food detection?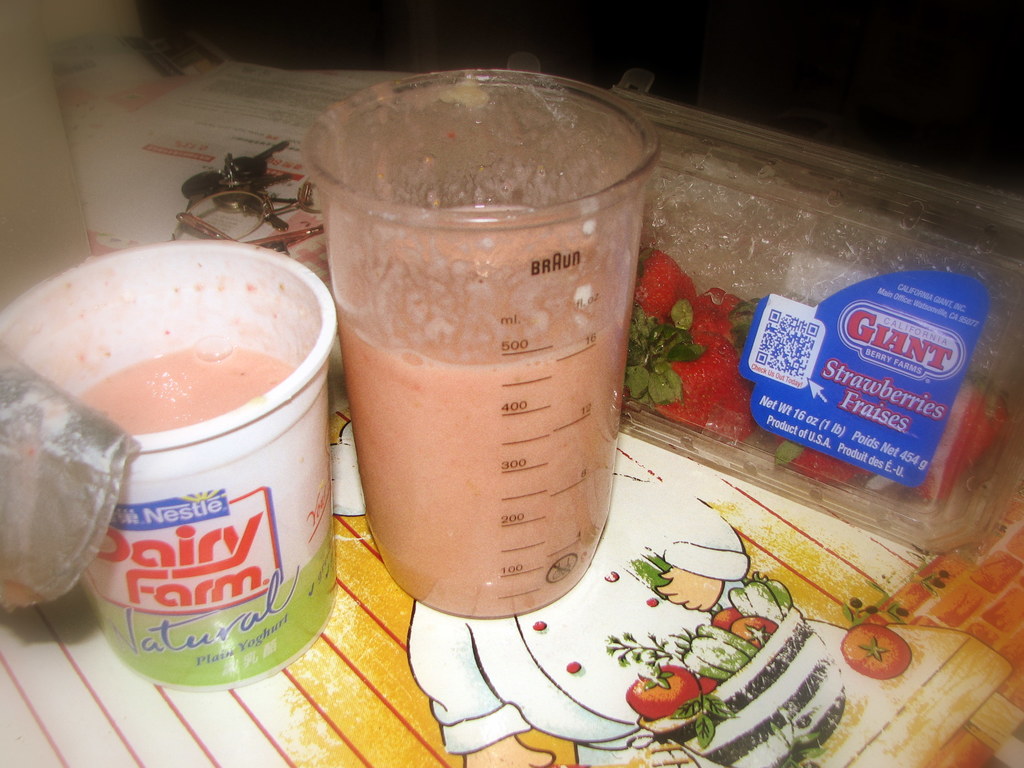
(773,435,872,484)
